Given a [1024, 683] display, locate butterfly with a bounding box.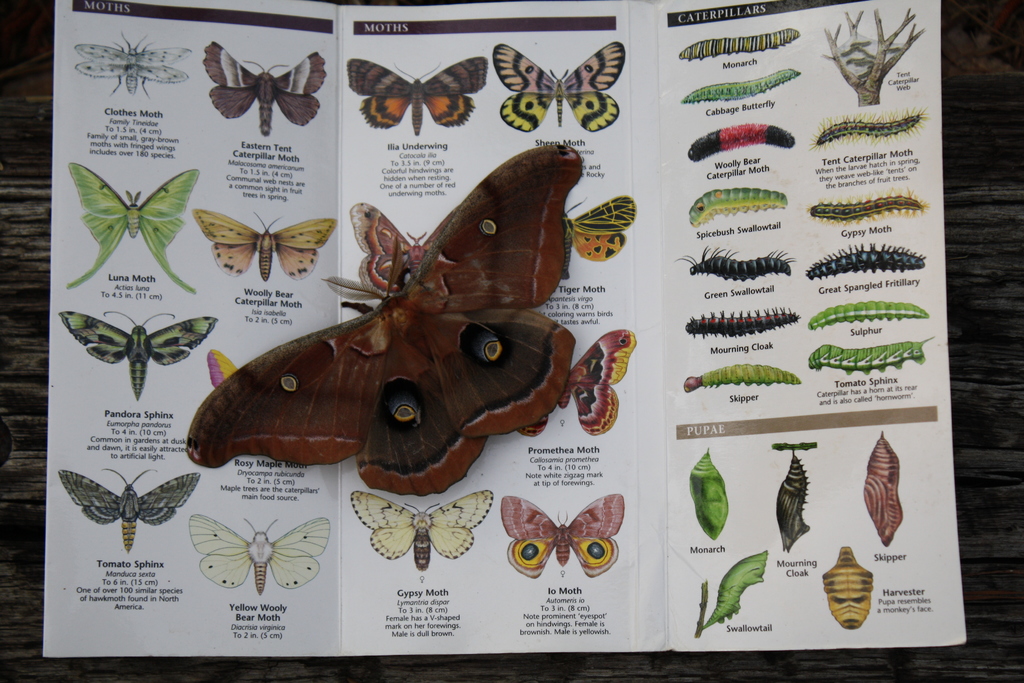
Located: <region>72, 31, 184, 97</region>.
